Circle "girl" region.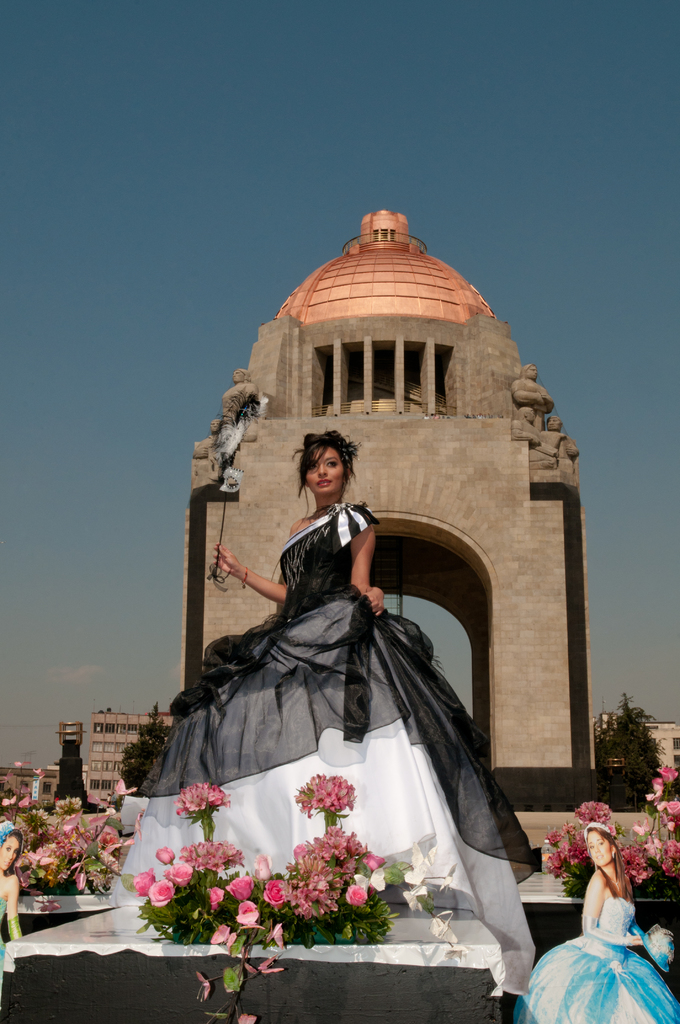
Region: bbox=[104, 437, 535, 984].
